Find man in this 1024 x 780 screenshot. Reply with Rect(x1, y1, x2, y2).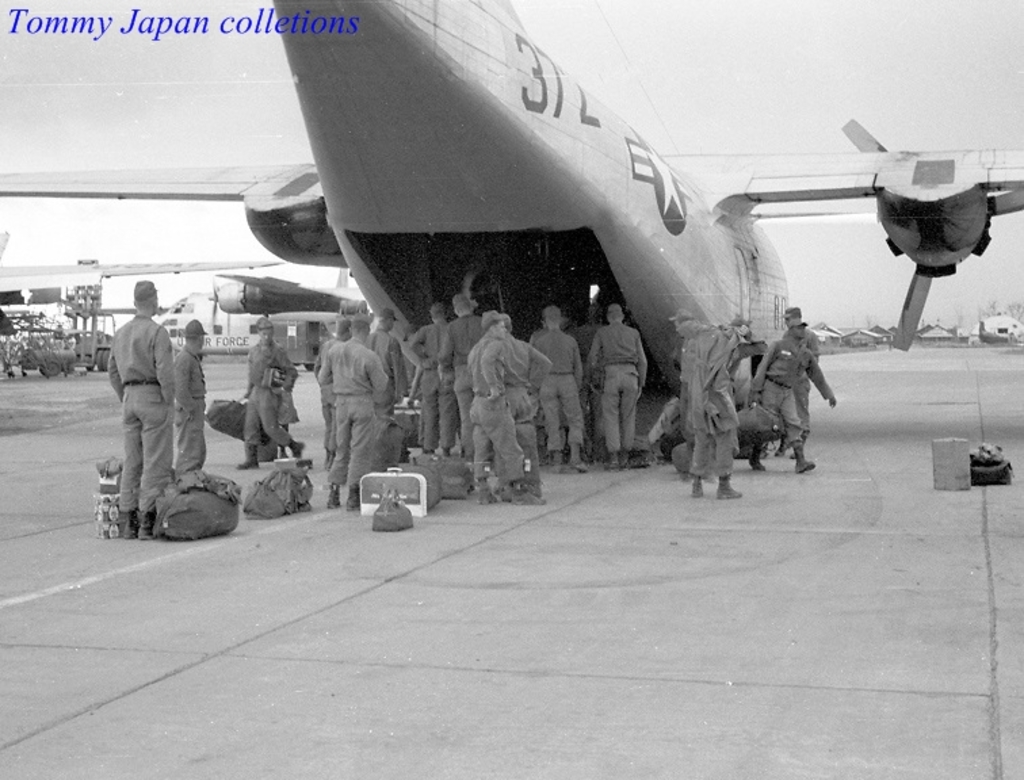
Rect(688, 310, 742, 502).
